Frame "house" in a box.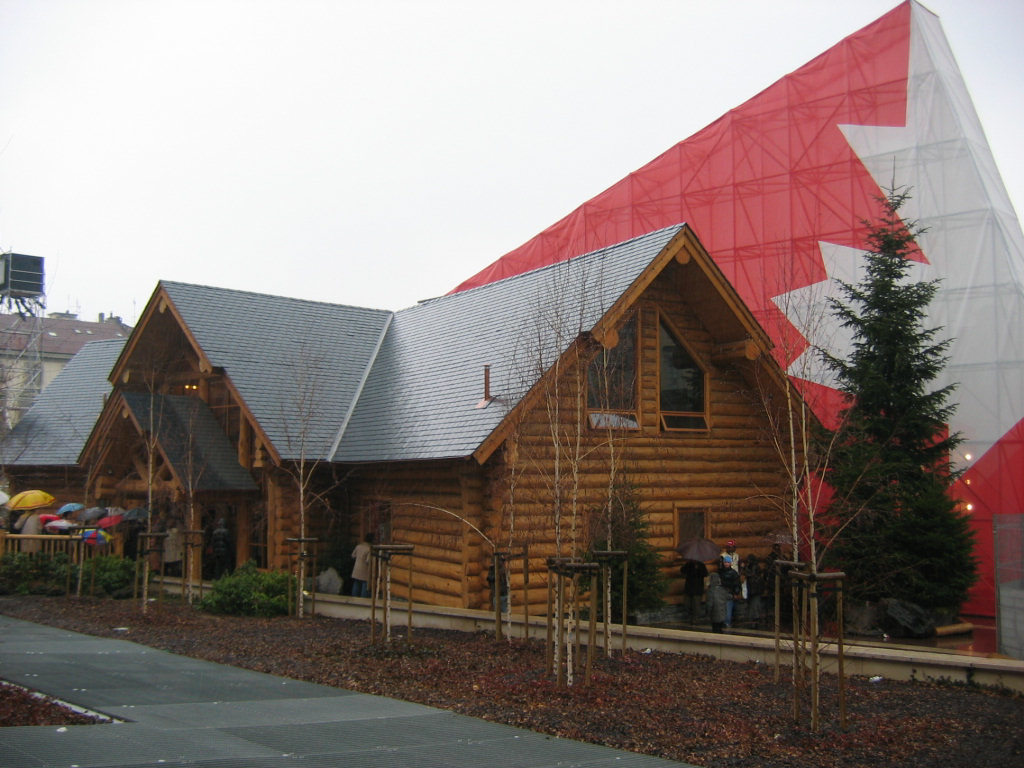
{"x1": 98, "y1": 53, "x2": 901, "y2": 691}.
